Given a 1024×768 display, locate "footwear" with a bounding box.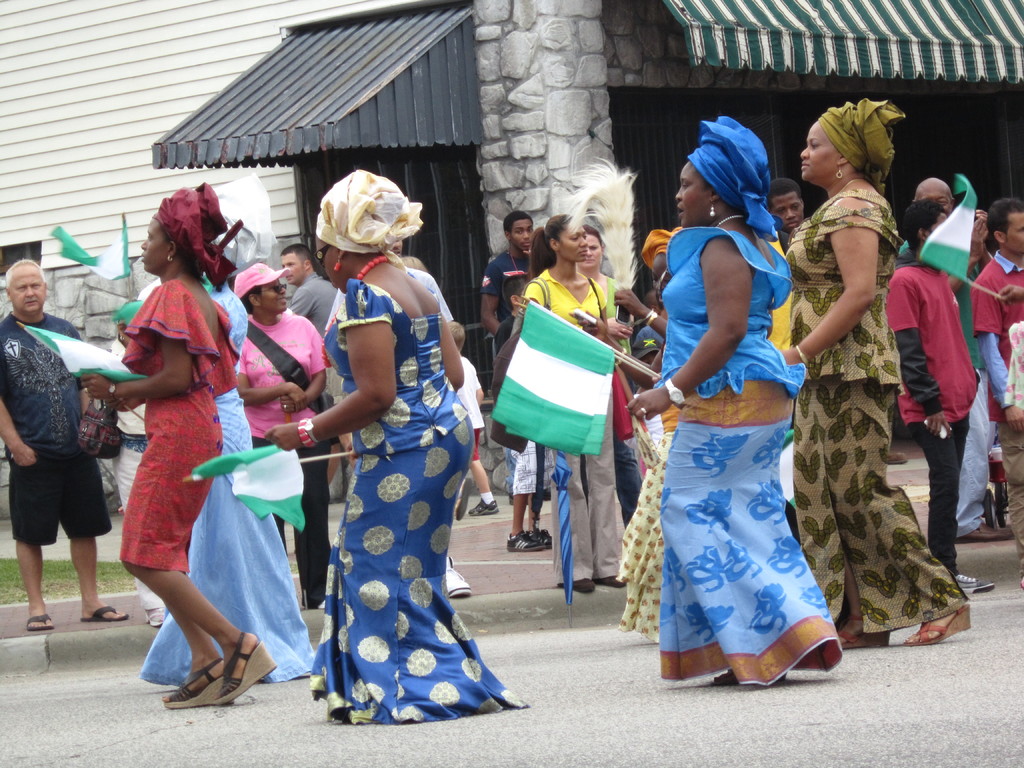
Located: 26,615,55,630.
